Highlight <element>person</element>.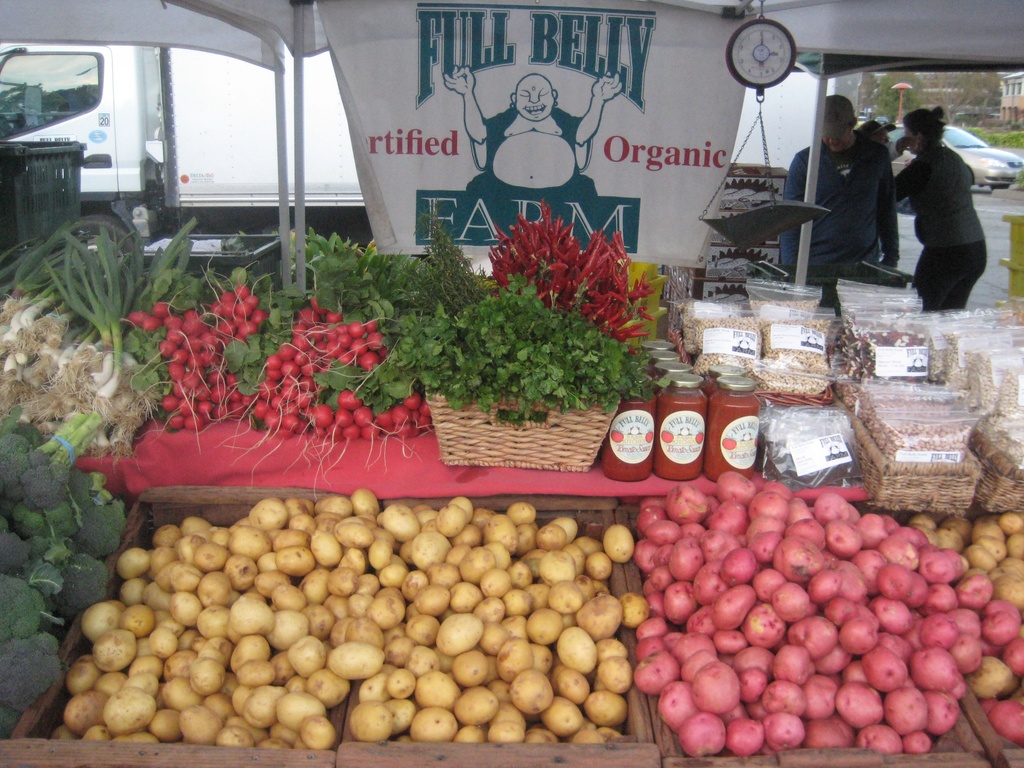
Highlighted region: 897,109,996,320.
